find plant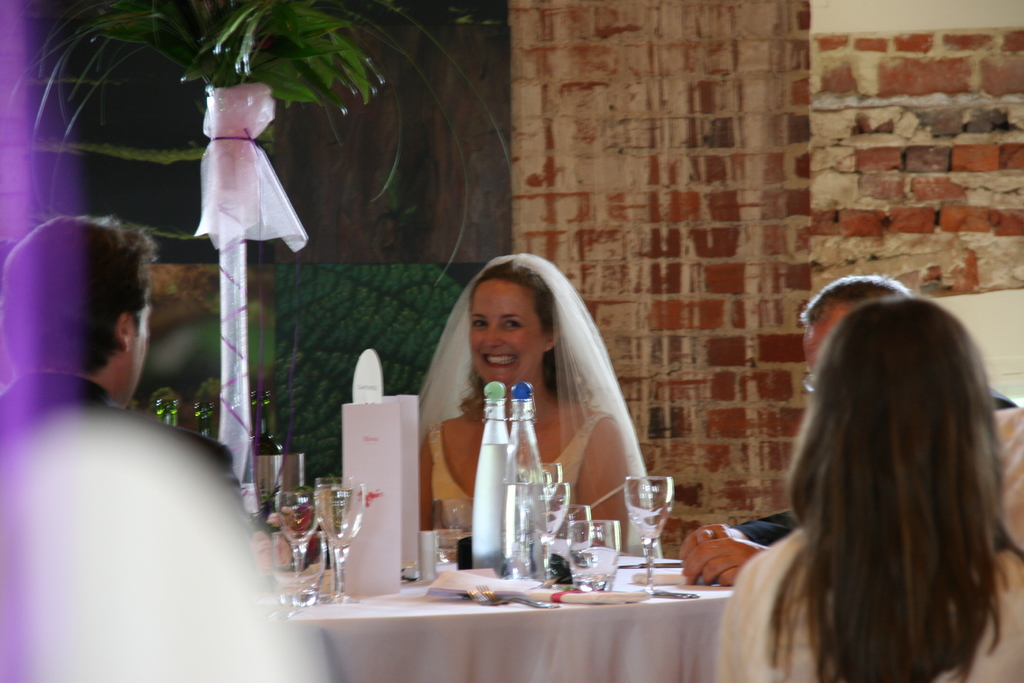
<bbox>0, 0, 531, 298</bbox>
